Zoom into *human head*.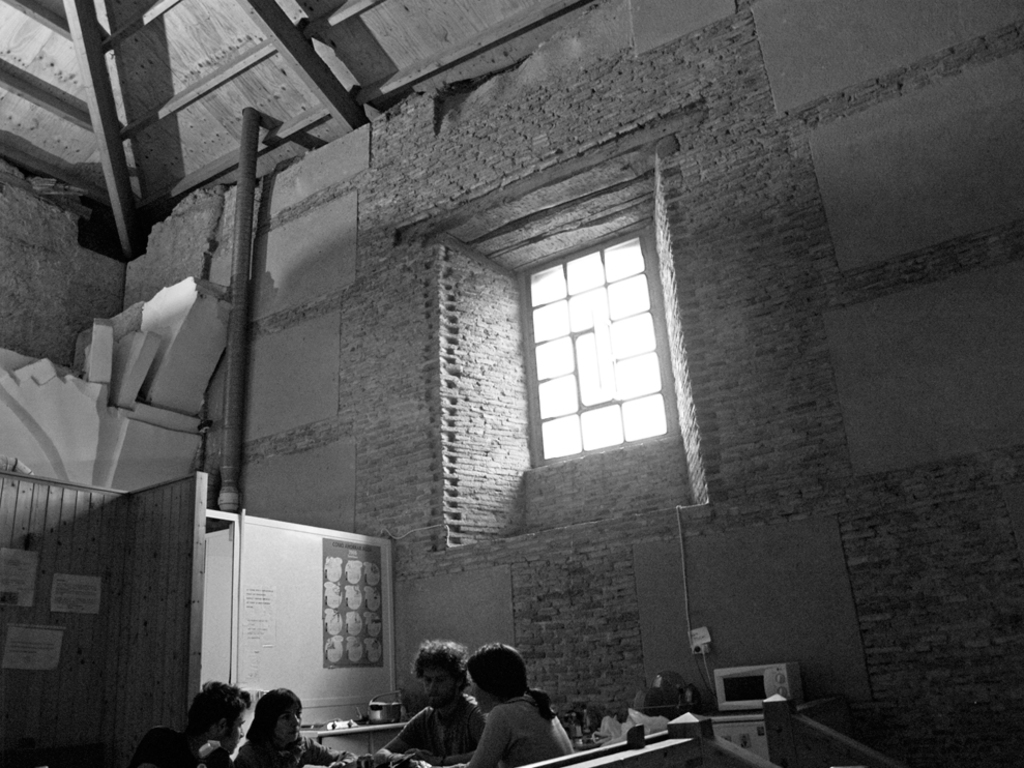
Zoom target: bbox(186, 682, 250, 755).
